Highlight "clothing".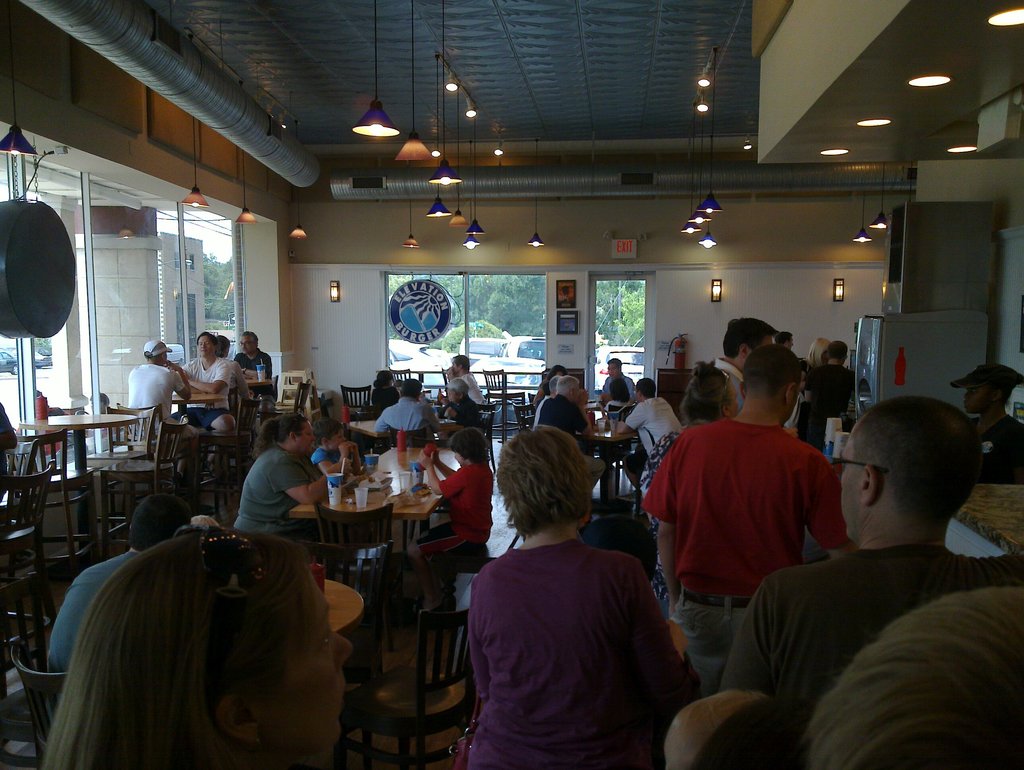
Highlighted region: bbox=[41, 549, 139, 679].
